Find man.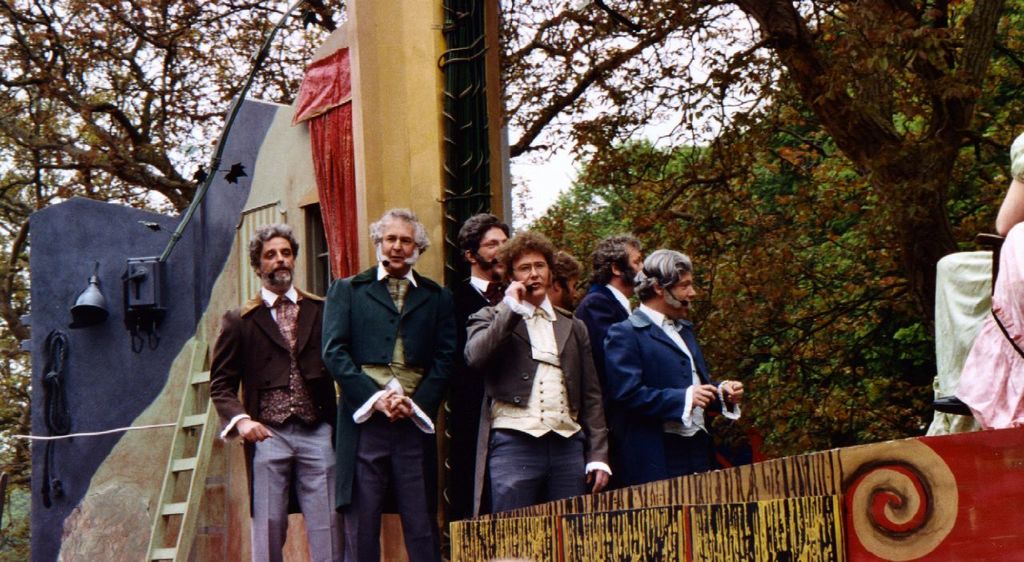
313,201,455,548.
